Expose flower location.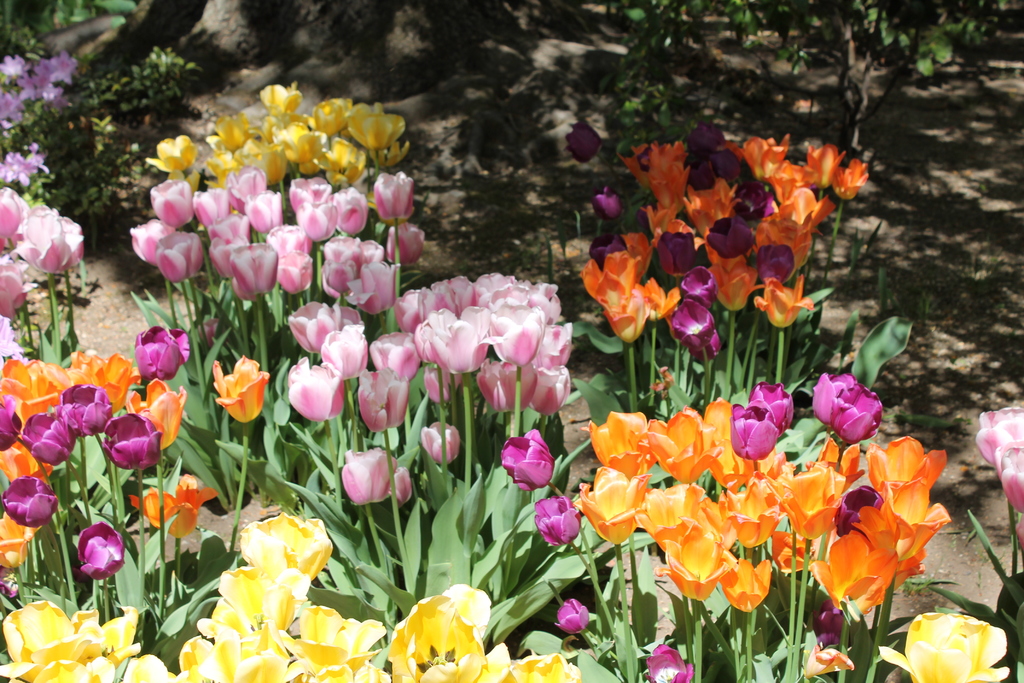
Exposed at bbox=(212, 358, 272, 427).
